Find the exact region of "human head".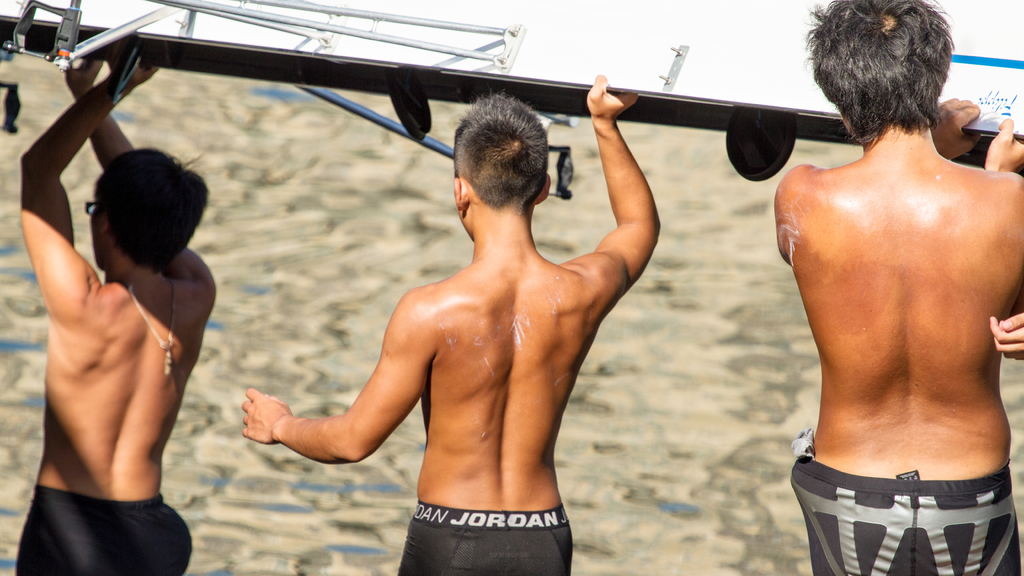
Exact region: box(439, 90, 559, 227).
